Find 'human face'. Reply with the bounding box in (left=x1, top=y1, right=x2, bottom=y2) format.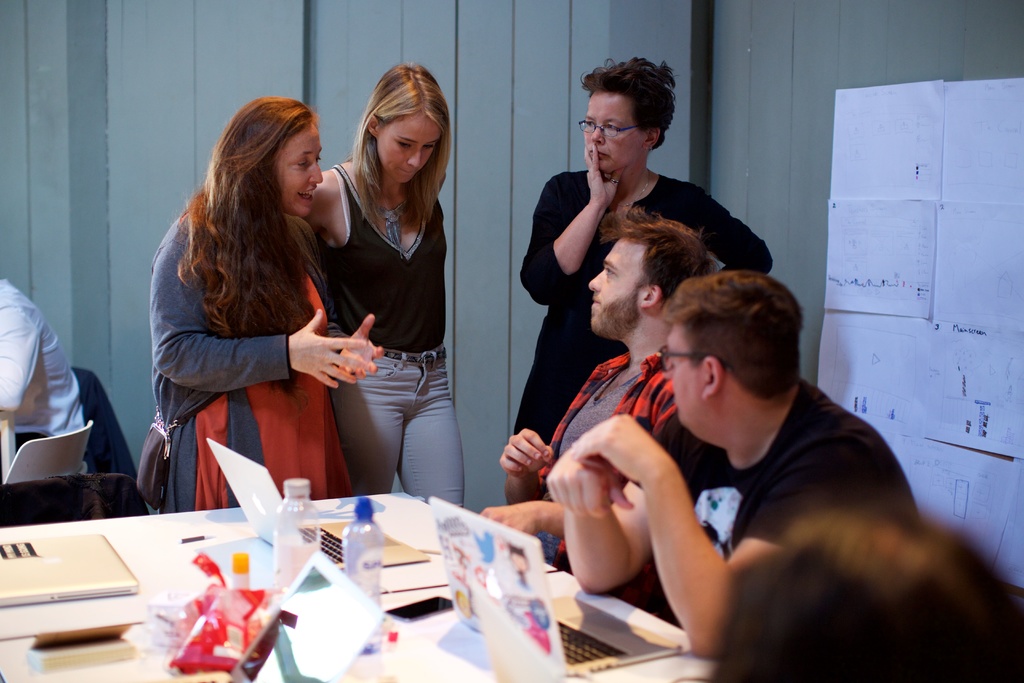
(left=376, top=111, right=438, bottom=186).
